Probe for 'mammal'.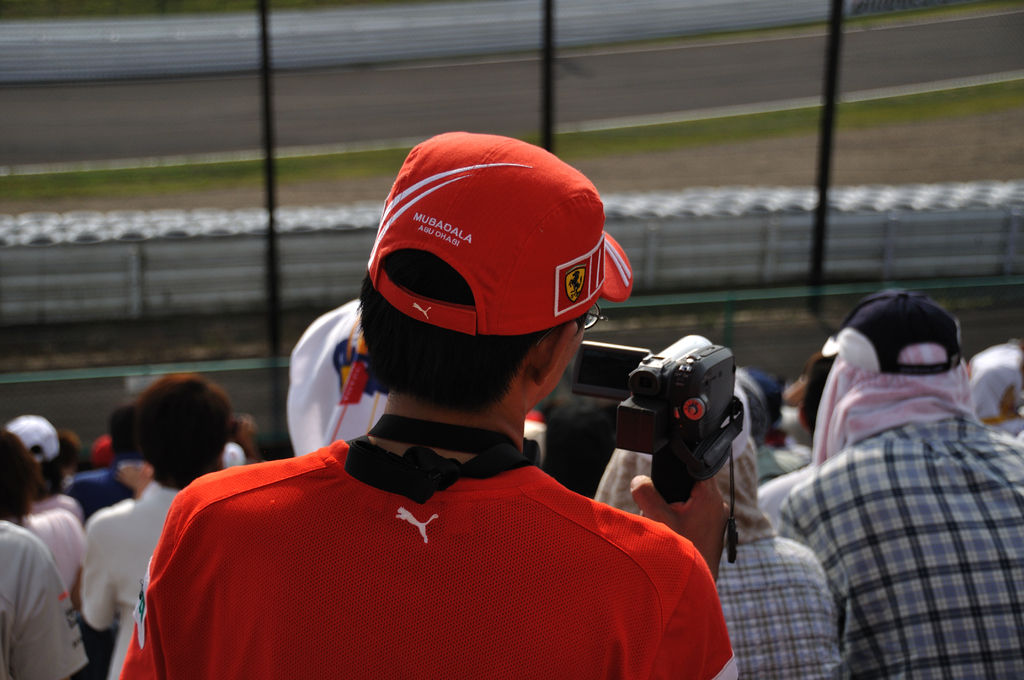
Probe result: x1=593, y1=366, x2=837, y2=679.
